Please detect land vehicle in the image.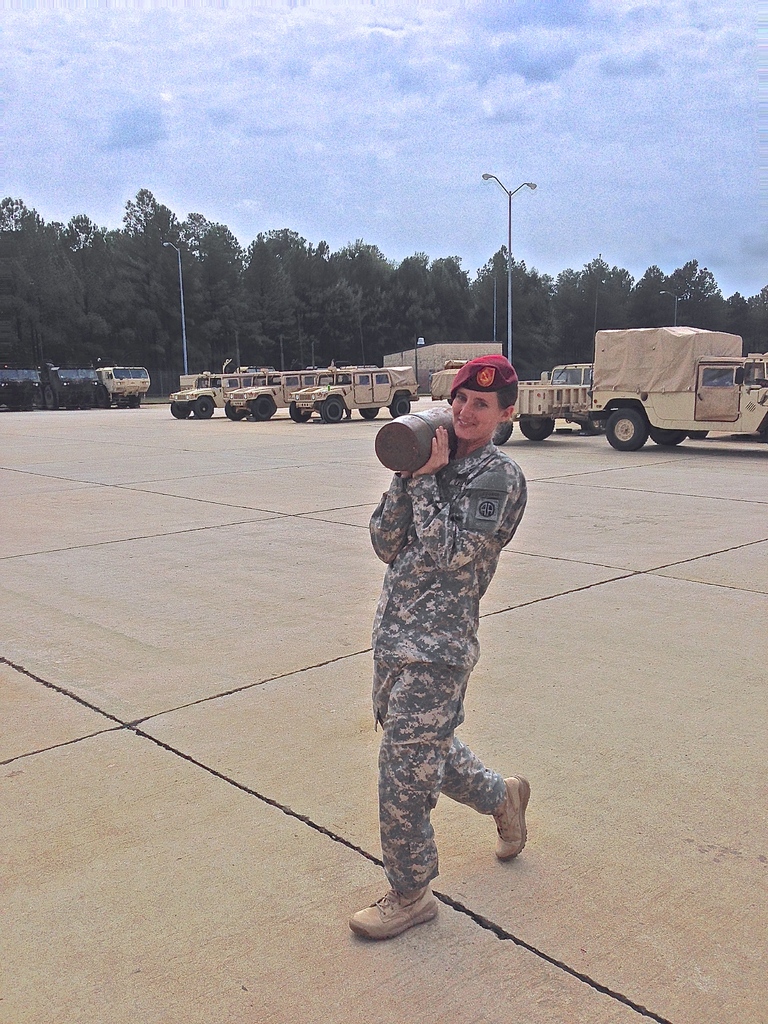
bbox=[165, 367, 250, 417].
